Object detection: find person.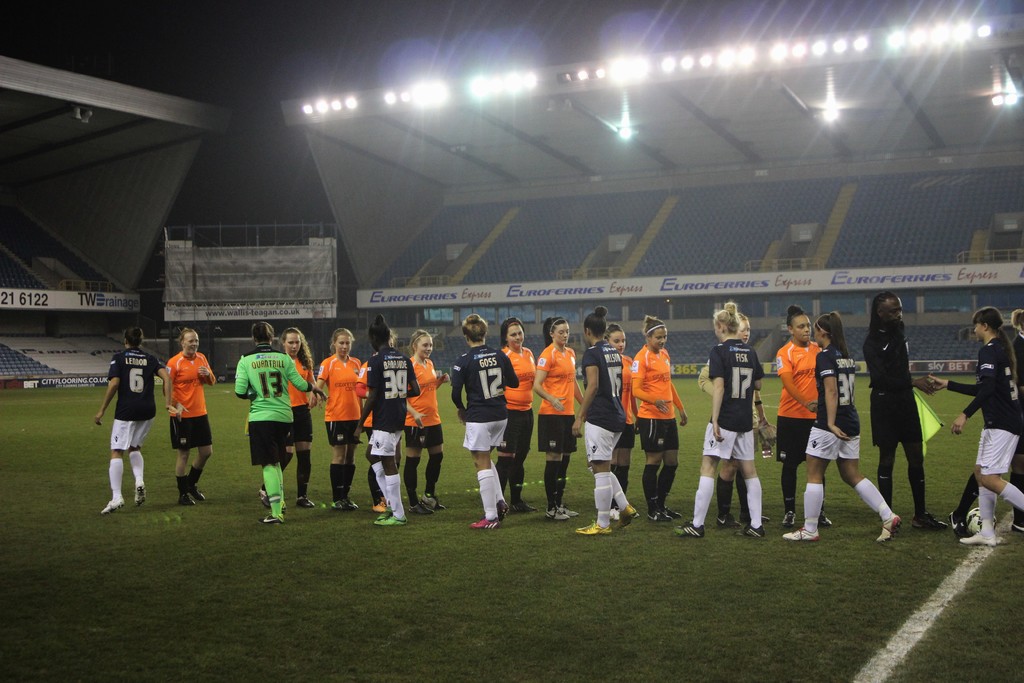
bbox(403, 329, 458, 509).
